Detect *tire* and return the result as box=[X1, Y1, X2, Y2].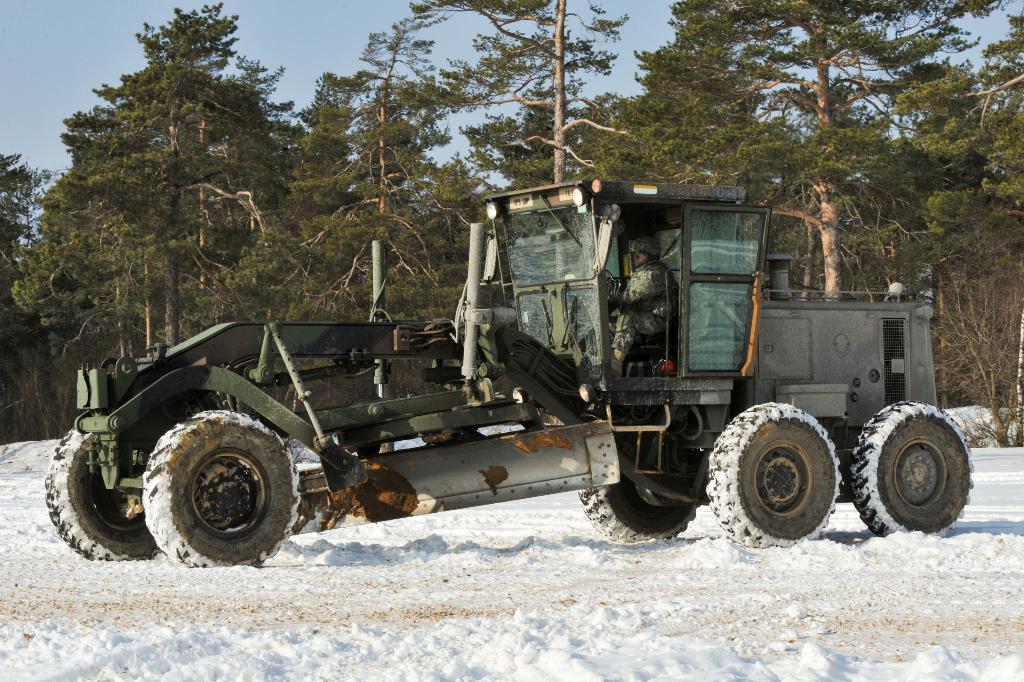
box=[51, 425, 163, 567].
